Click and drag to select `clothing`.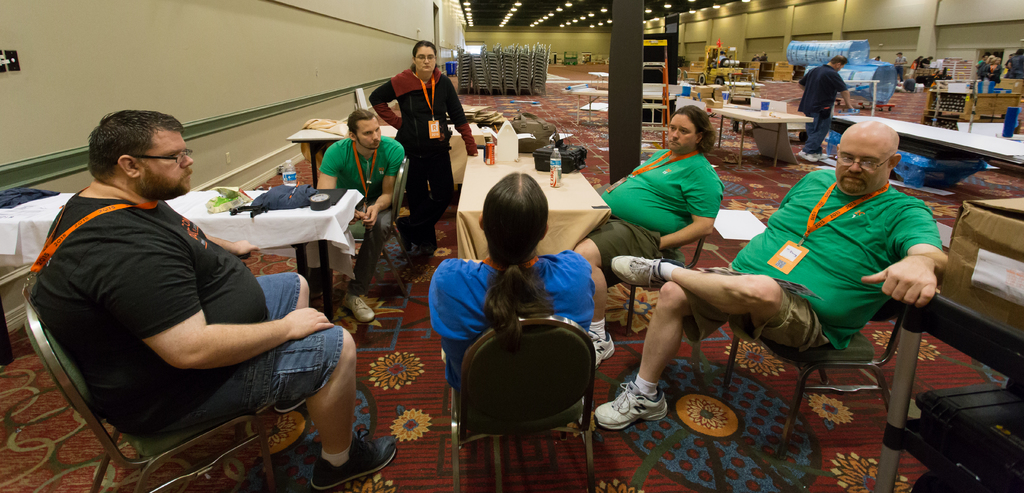
Selection: 891 57 902 77.
